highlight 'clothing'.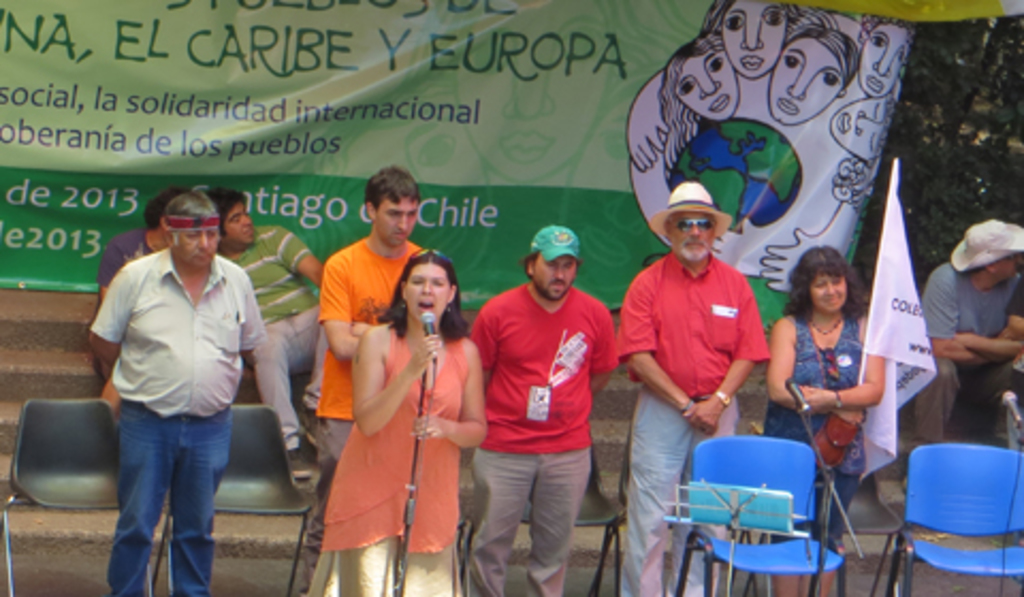
Highlighted region: 222 220 316 454.
